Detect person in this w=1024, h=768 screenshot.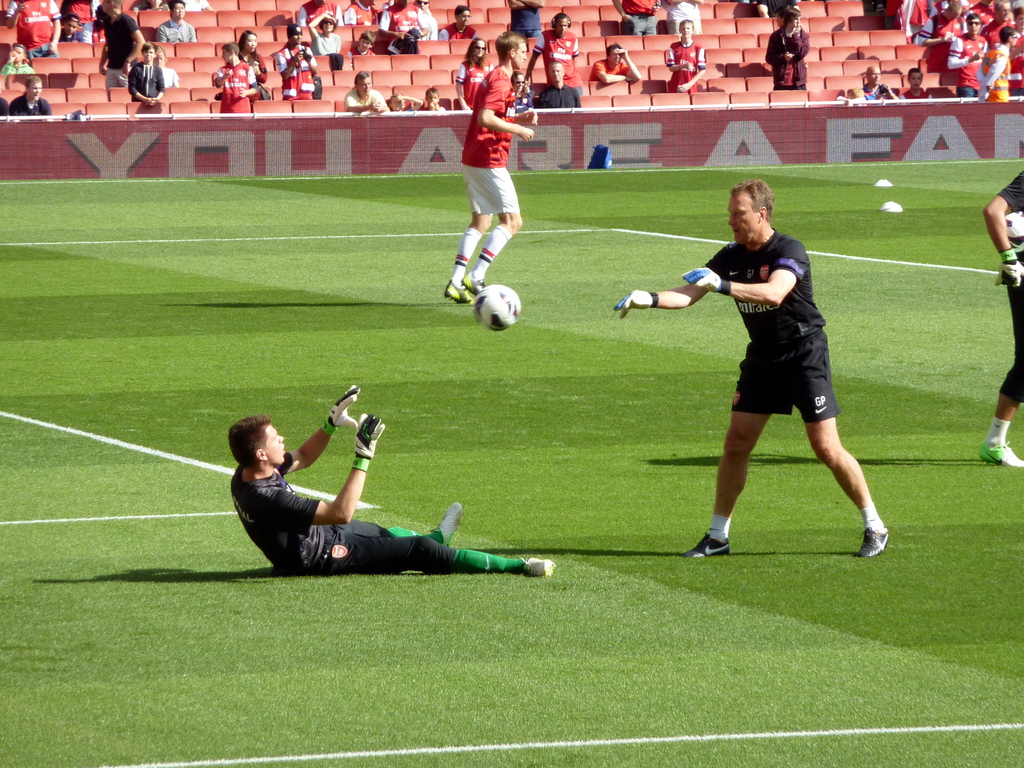
Detection: 903, 67, 939, 106.
